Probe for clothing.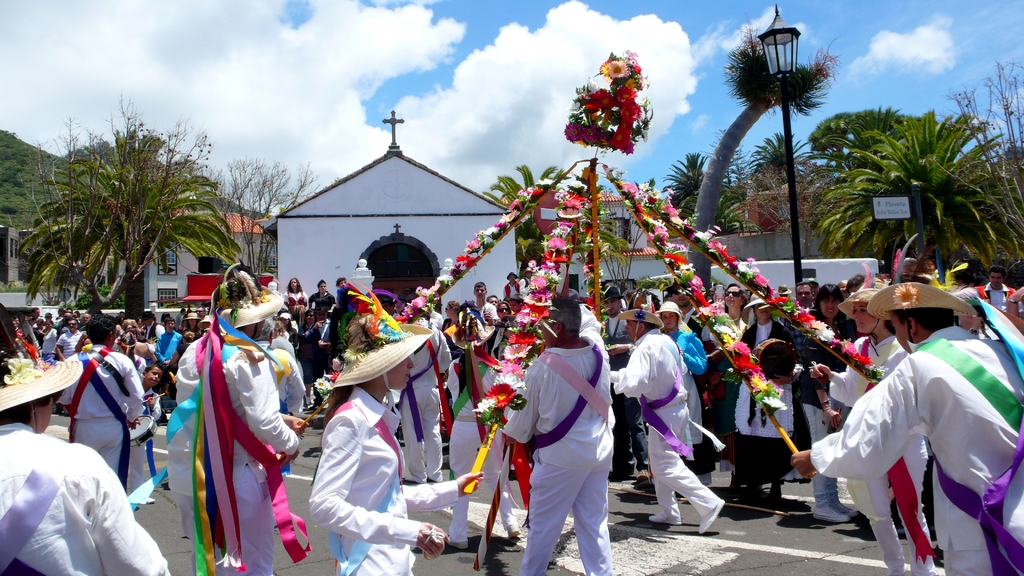
Probe result: 298 317 336 394.
